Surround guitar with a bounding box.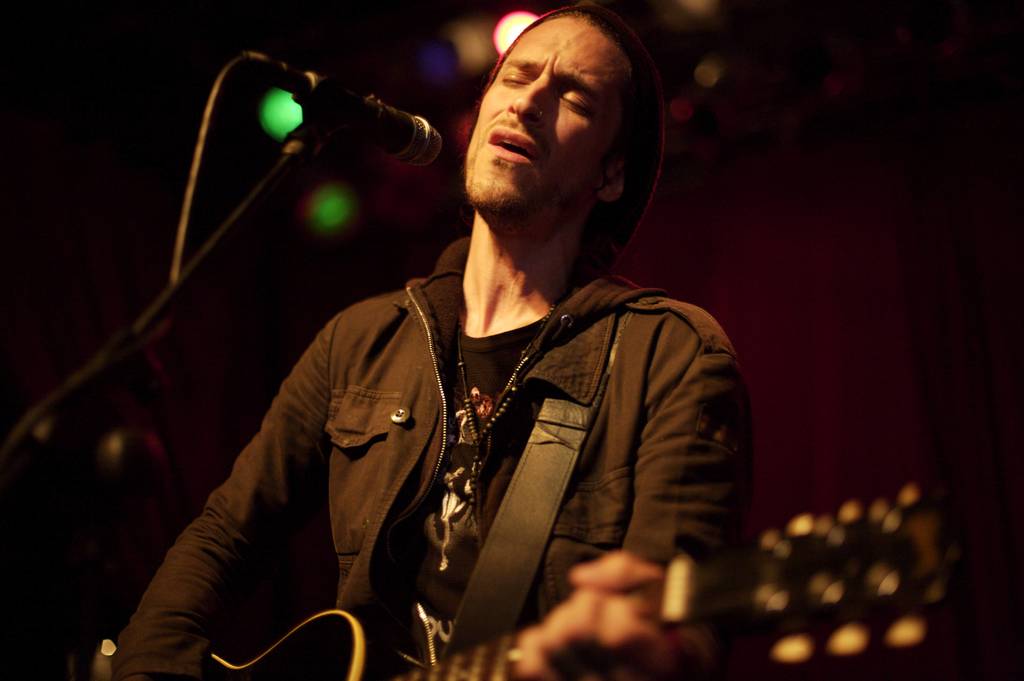
x1=203, y1=488, x2=946, y2=680.
